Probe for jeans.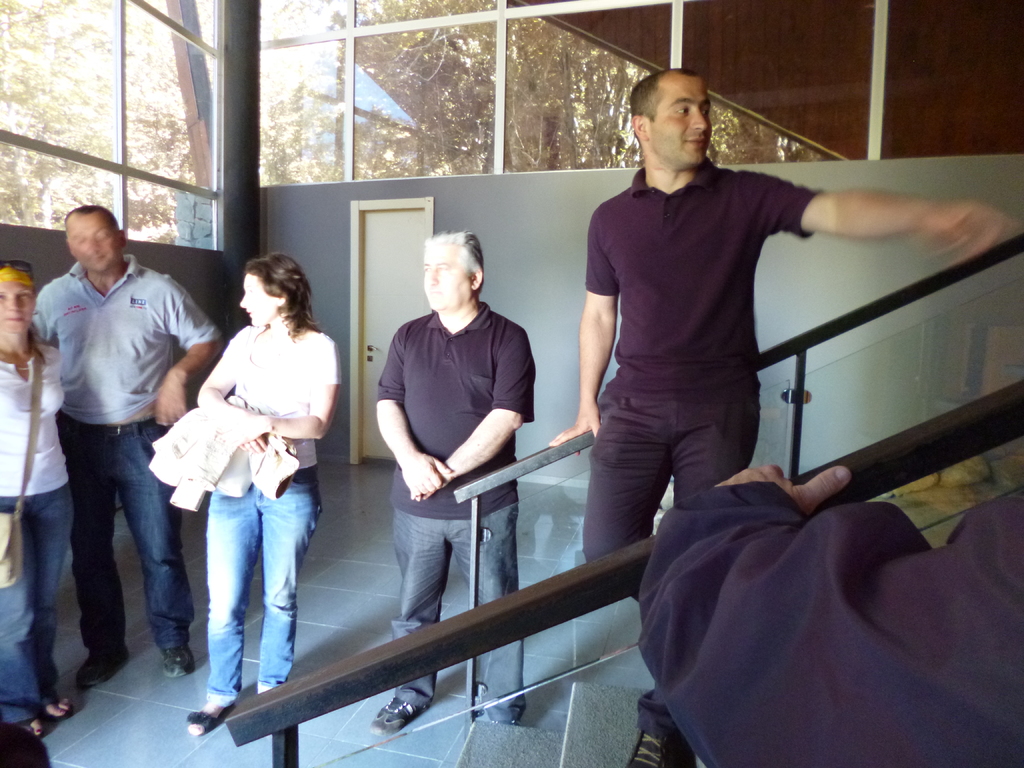
Probe result: box(188, 464, 315, 700).
